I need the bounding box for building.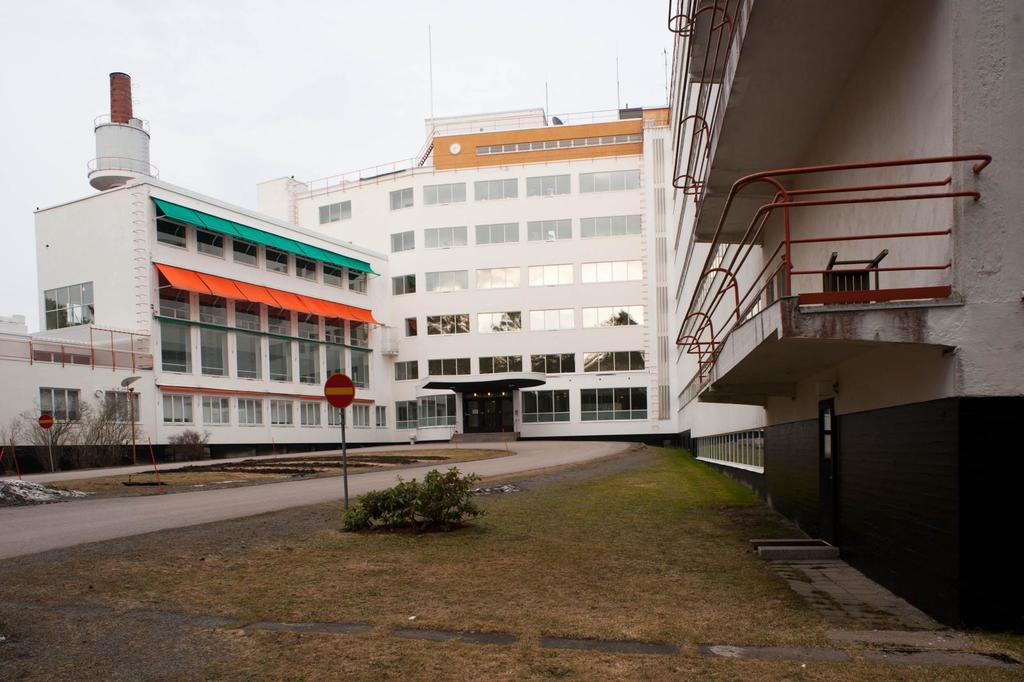
Here it is: x1=662 y1=0 x2=1023 y2=627.
